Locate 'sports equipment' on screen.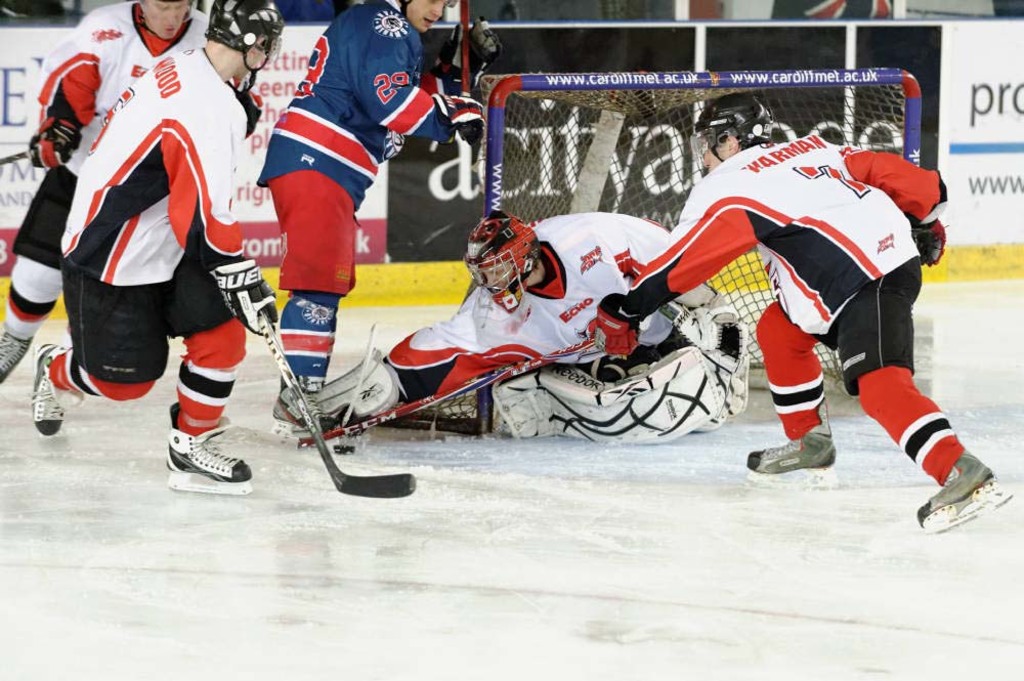
On screen at [281, 348, 402, 437].
